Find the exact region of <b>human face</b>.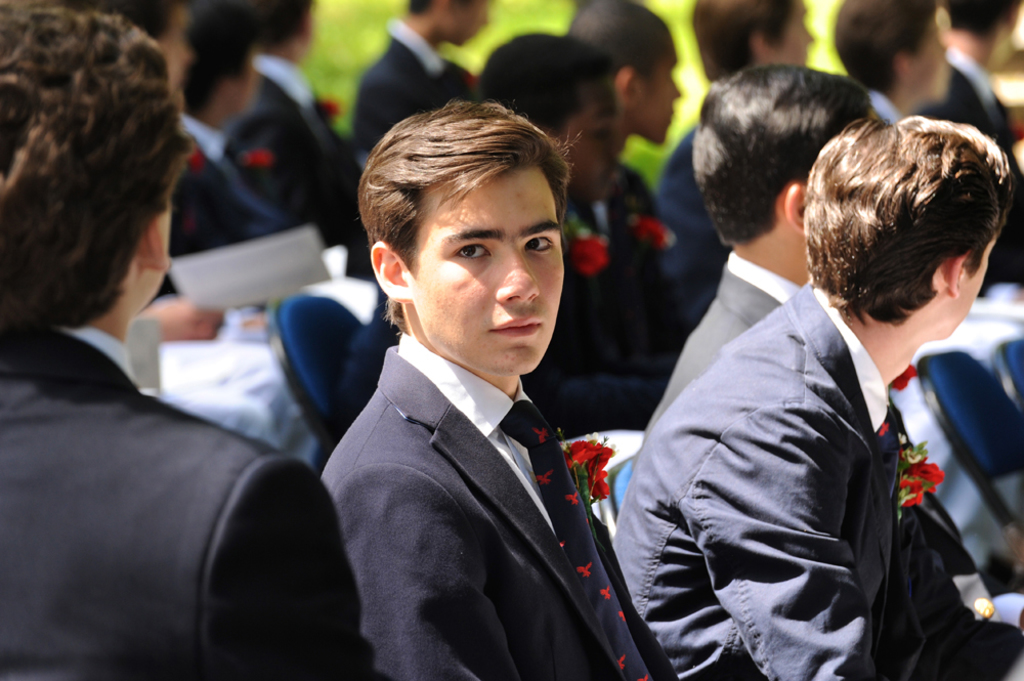
Exact region: [776,1,813,70].
